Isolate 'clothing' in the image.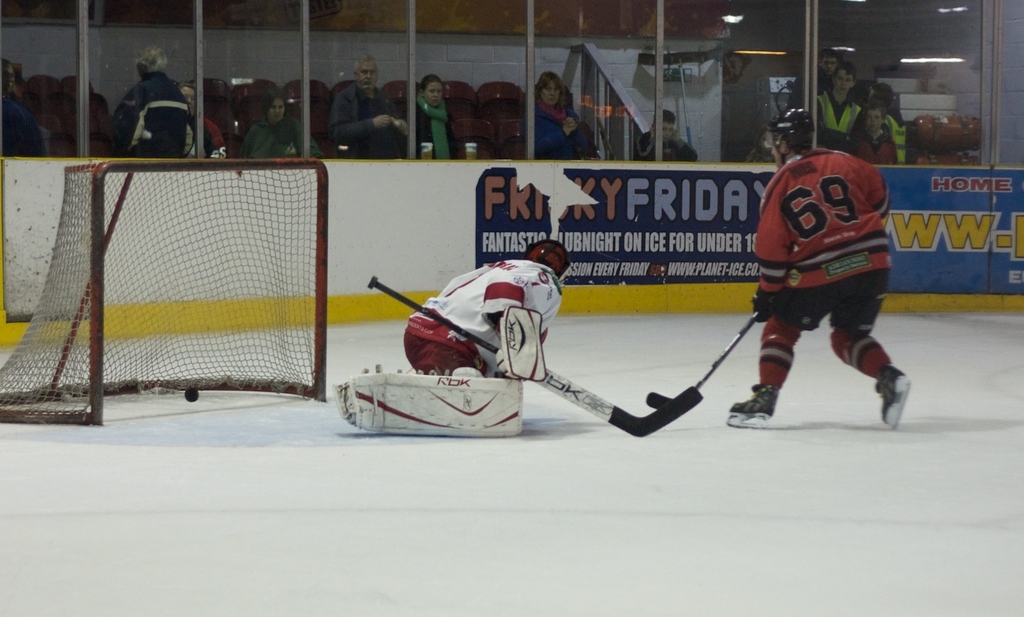
Isolated region: select_region(328, 77, 396, 161).
